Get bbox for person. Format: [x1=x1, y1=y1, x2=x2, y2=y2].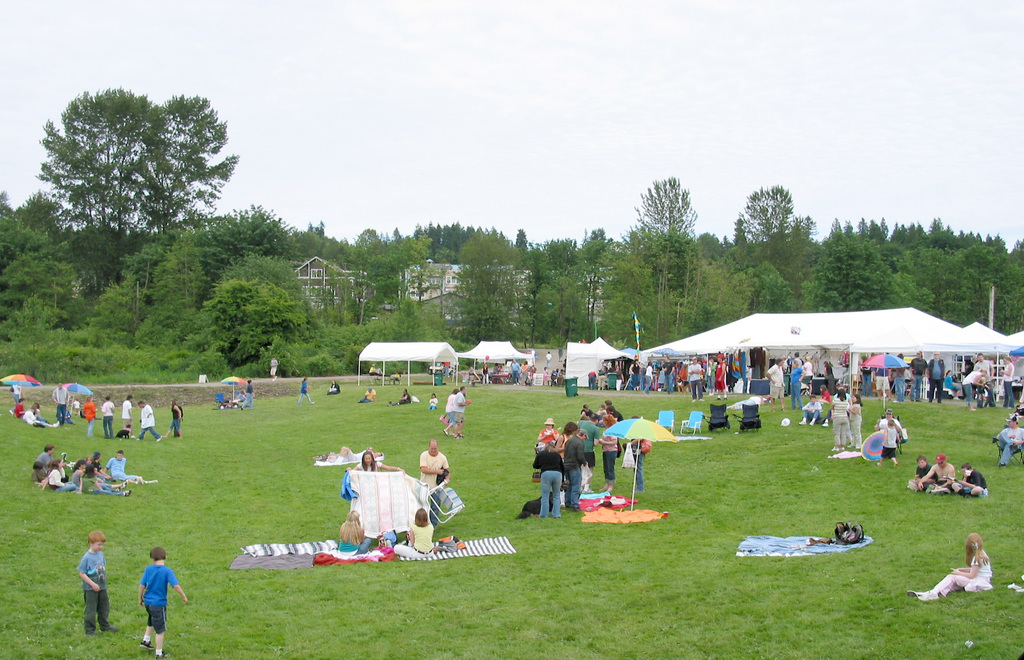
[x1=106, y1=449, x2=152, y2=485].
